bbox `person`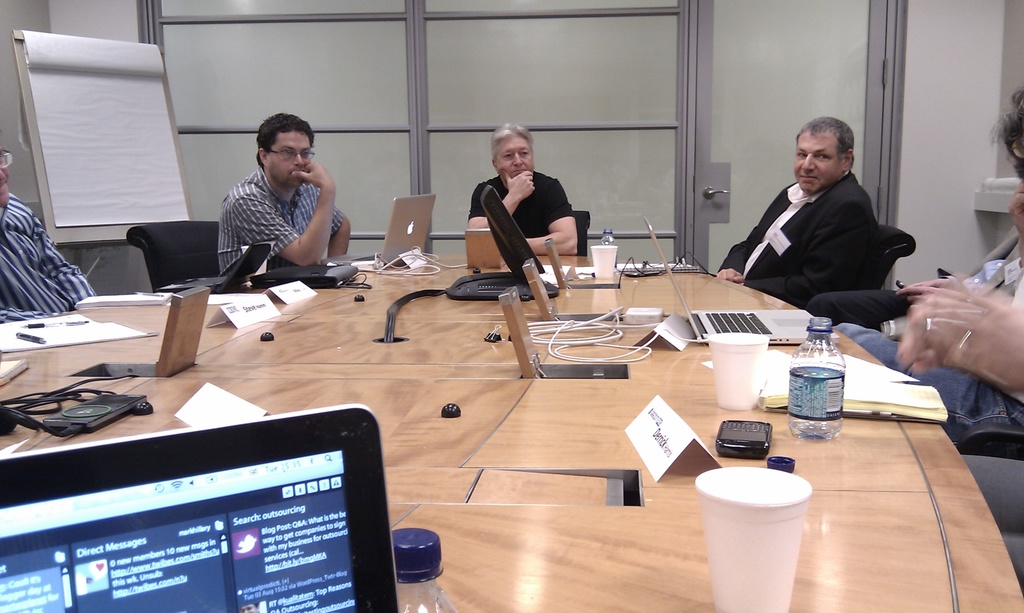
{"x1": 904, "y1": 277, "x2": 1022, "y2": 582}
